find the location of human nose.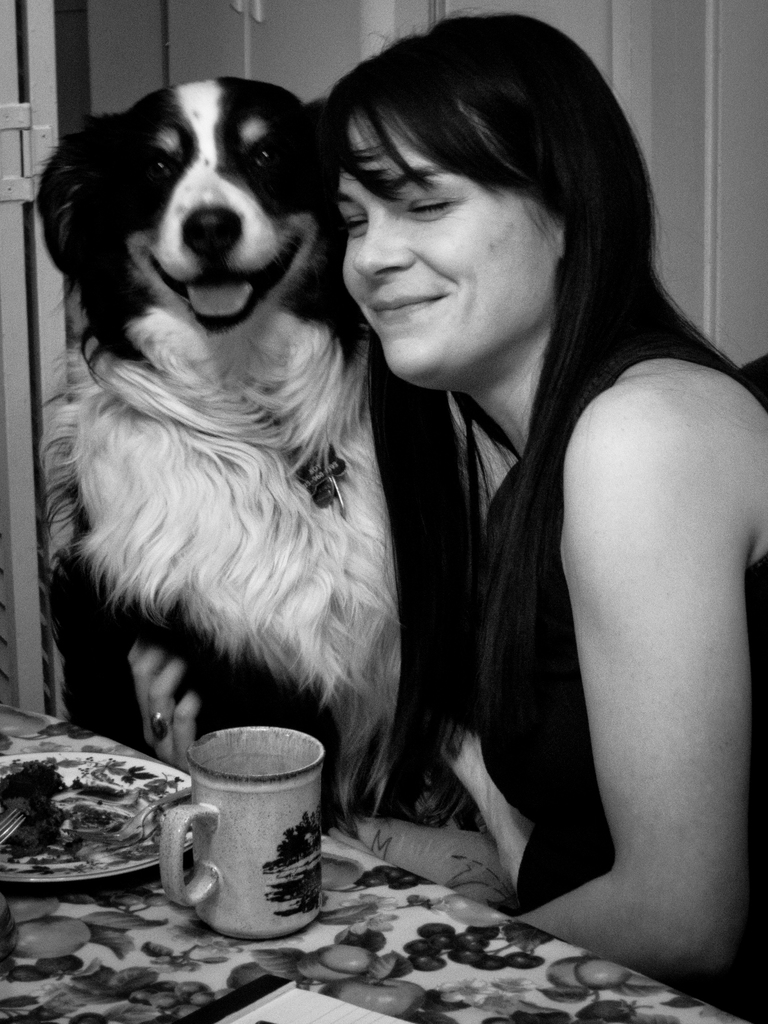
Location: 352 204 413 283.
